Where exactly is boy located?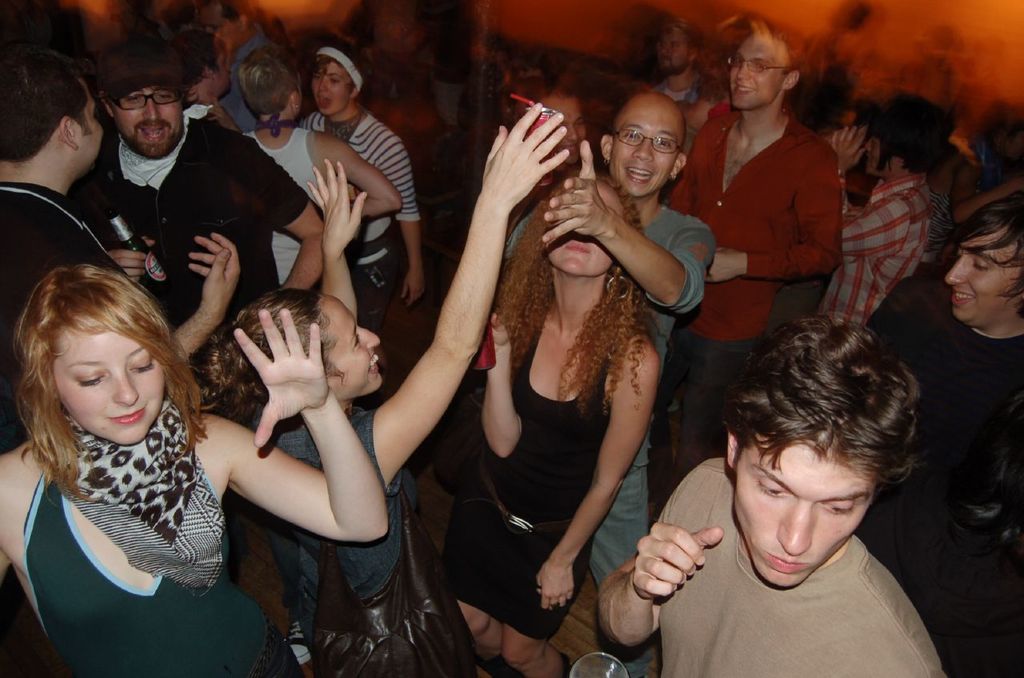
Its bounding box is 596,302,946,676.
